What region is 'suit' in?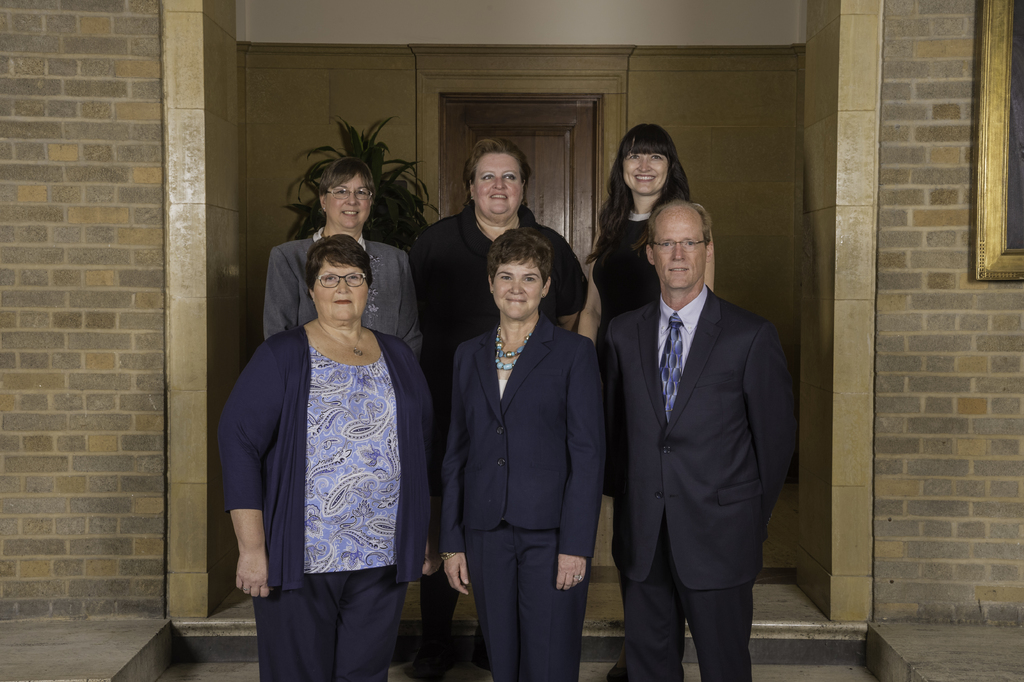
box(444, 309, 602, 681).
